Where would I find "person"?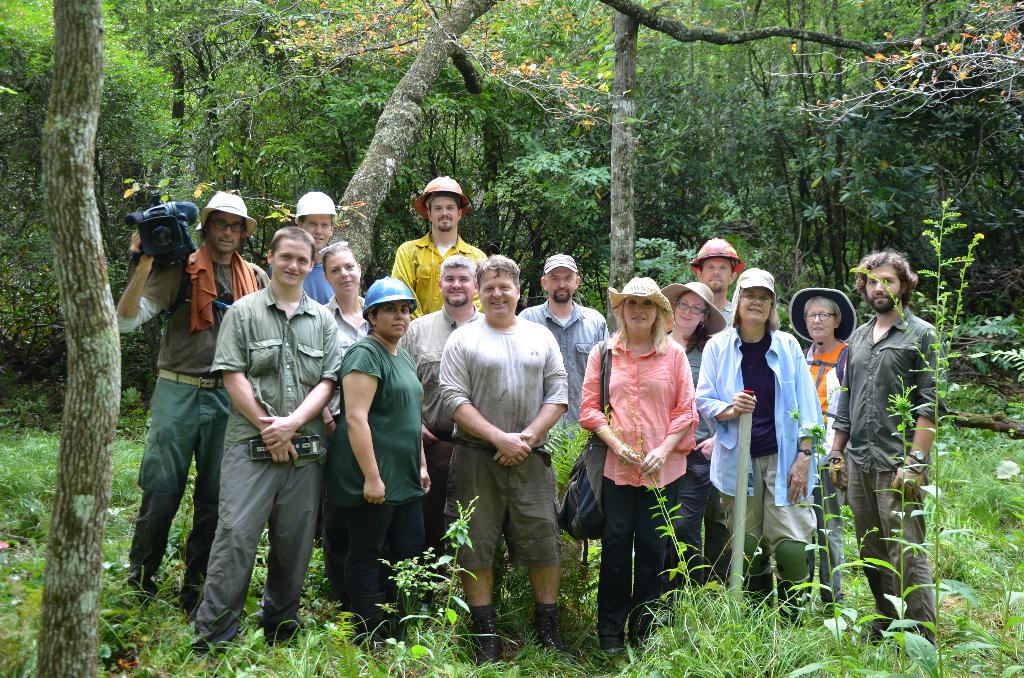
At x1=397 y1=175 x2=489 y2=323.
